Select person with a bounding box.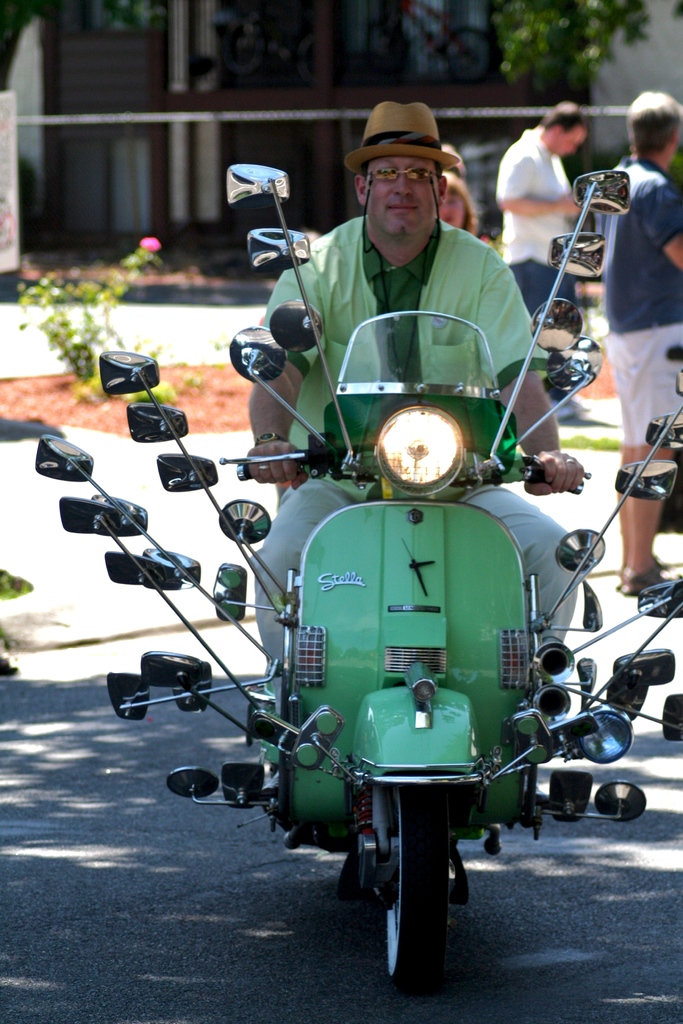
x1=592 y1=98 x2=682 y2=610.
